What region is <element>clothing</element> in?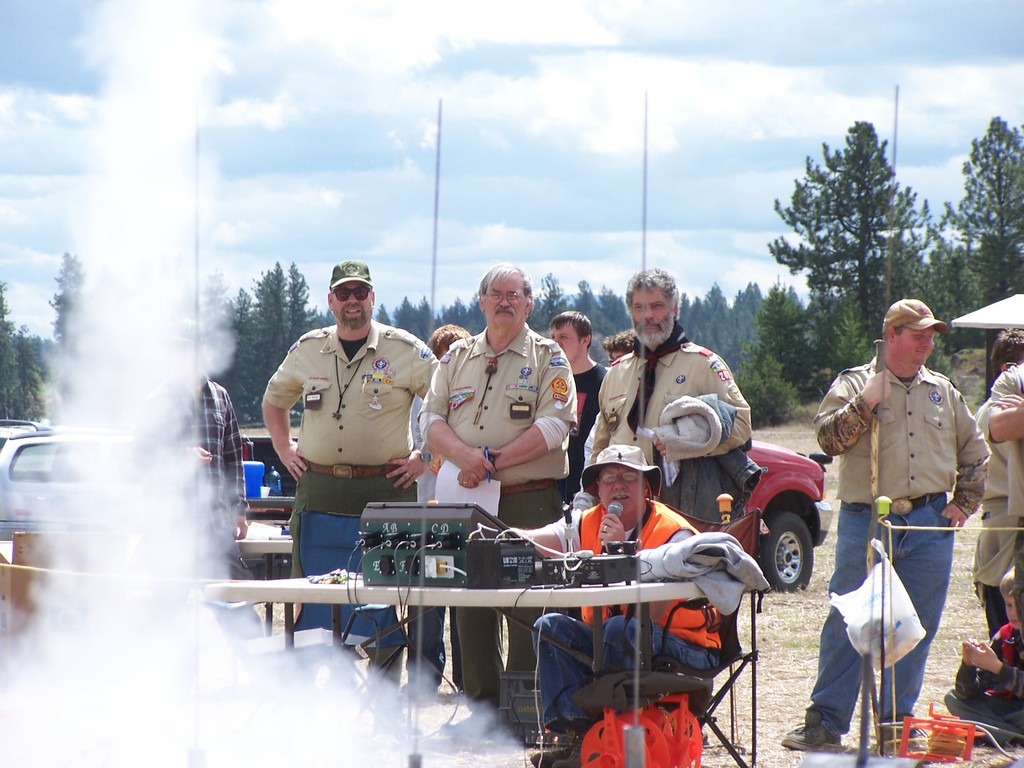
{"x1": 562, "y1": 362, "x2": 612, "y2": 490}.
